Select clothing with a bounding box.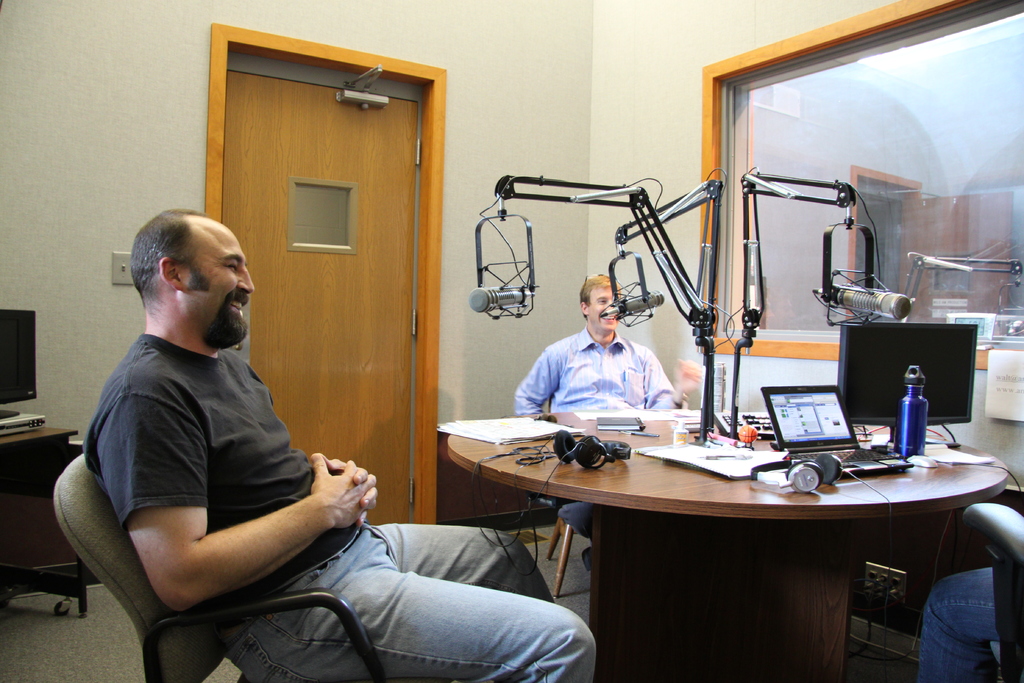
<box>507,324,657,429</box>.
